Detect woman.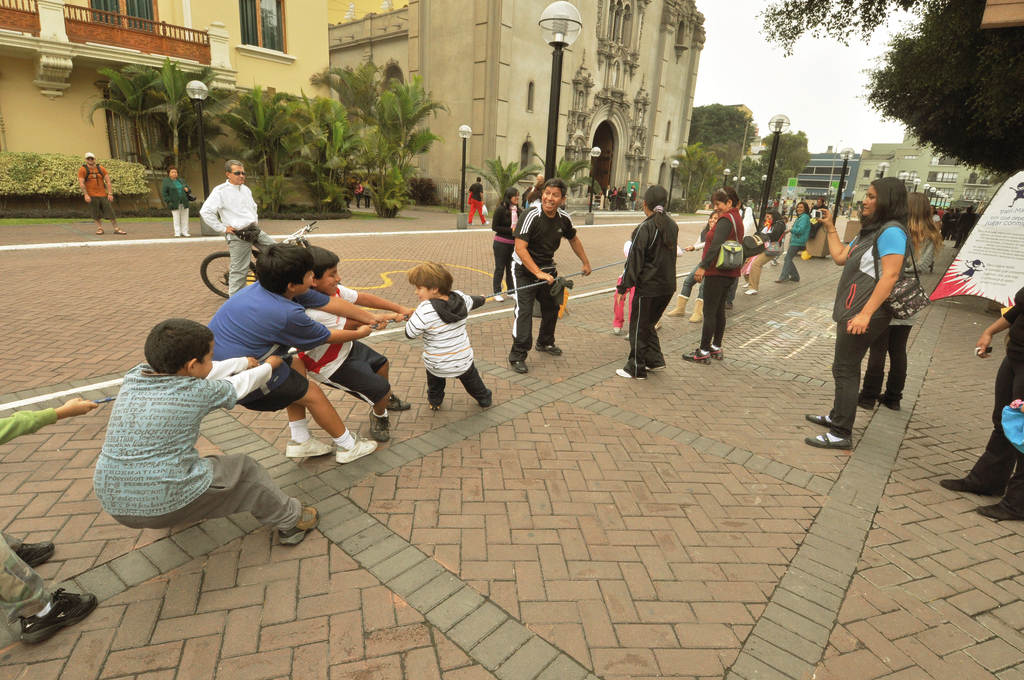
Detected at bbox=(808, 198, 832, 239).
